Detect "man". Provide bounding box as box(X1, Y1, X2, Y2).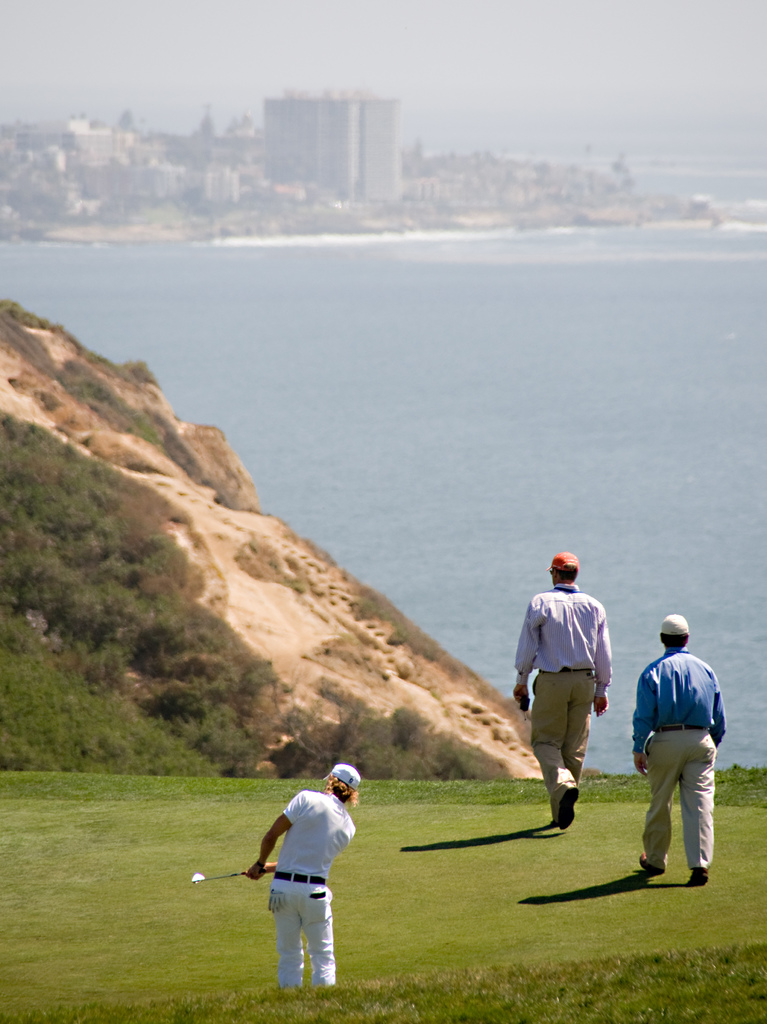
box(232, 758, 370, 995).
